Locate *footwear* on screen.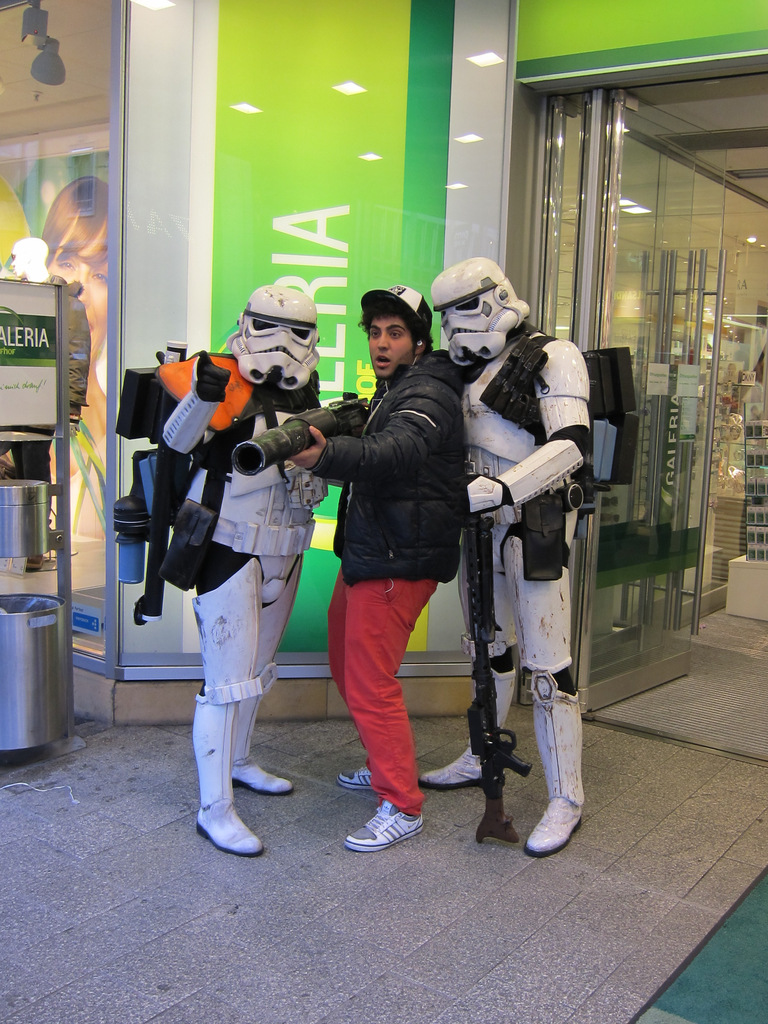
On screen at pyautogui.locateOnScreen(338, 797, 424, 850).
